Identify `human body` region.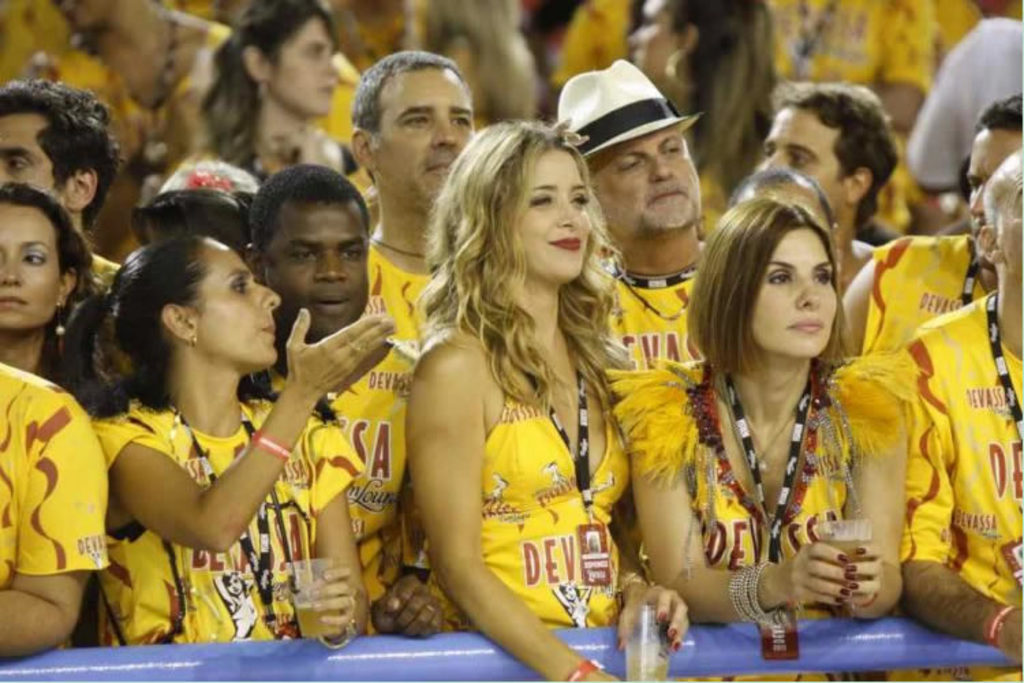
Region: x1=399, y1=309, x2=640, y2=682.
